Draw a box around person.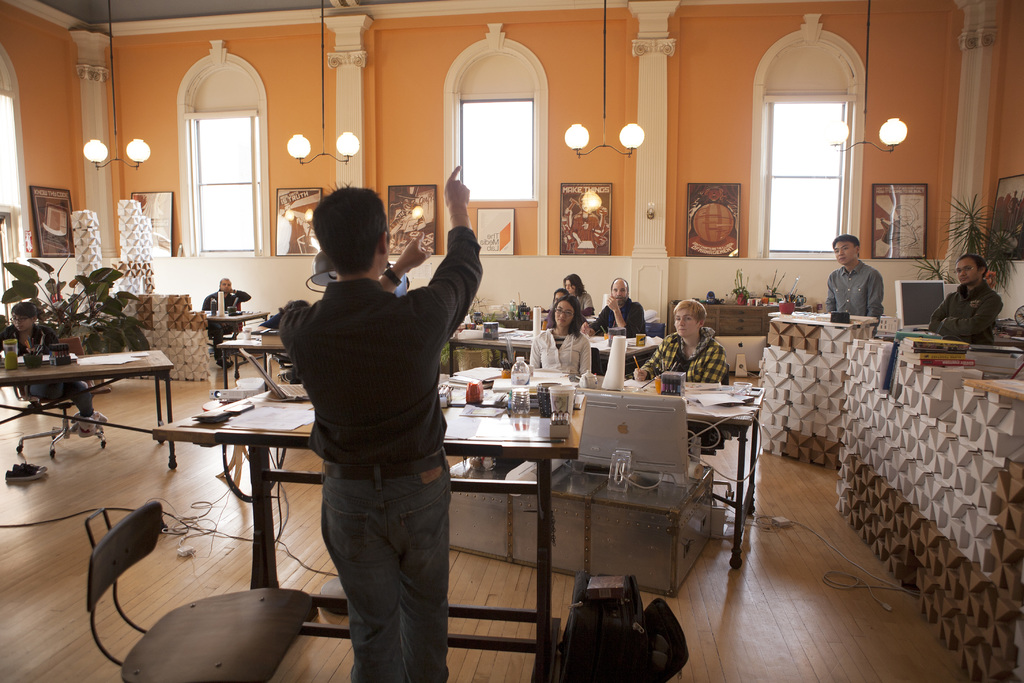
bbox=(562, 273, 598, 318).
